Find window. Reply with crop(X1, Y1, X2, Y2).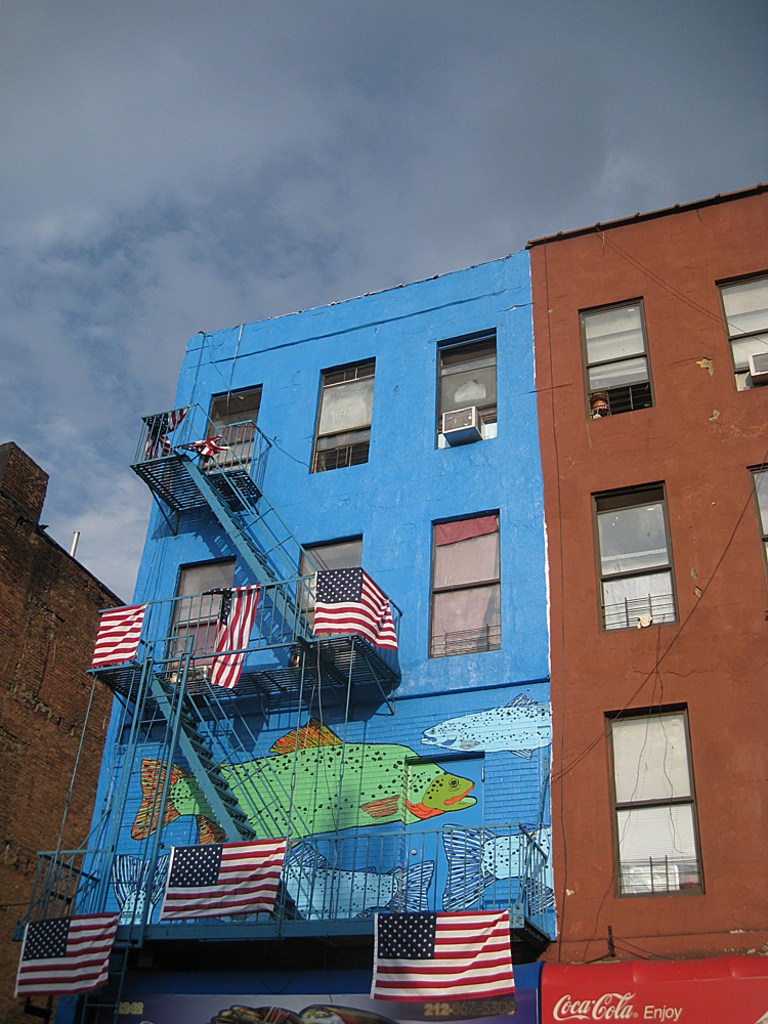
crop(431, 506, 504, 653).
